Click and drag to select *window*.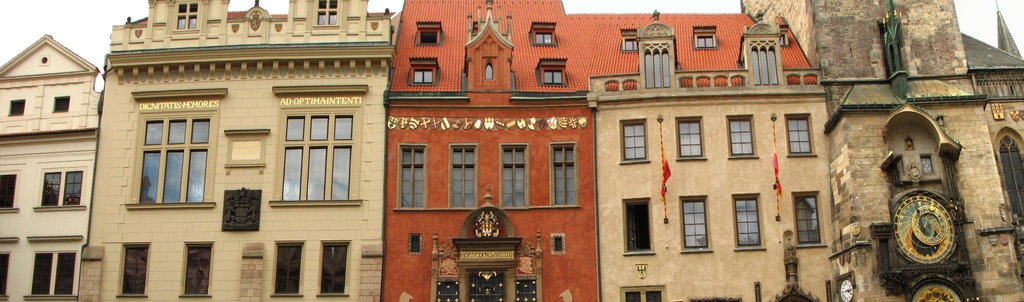
Selection: bbox=(399, 138, 428, 206).
